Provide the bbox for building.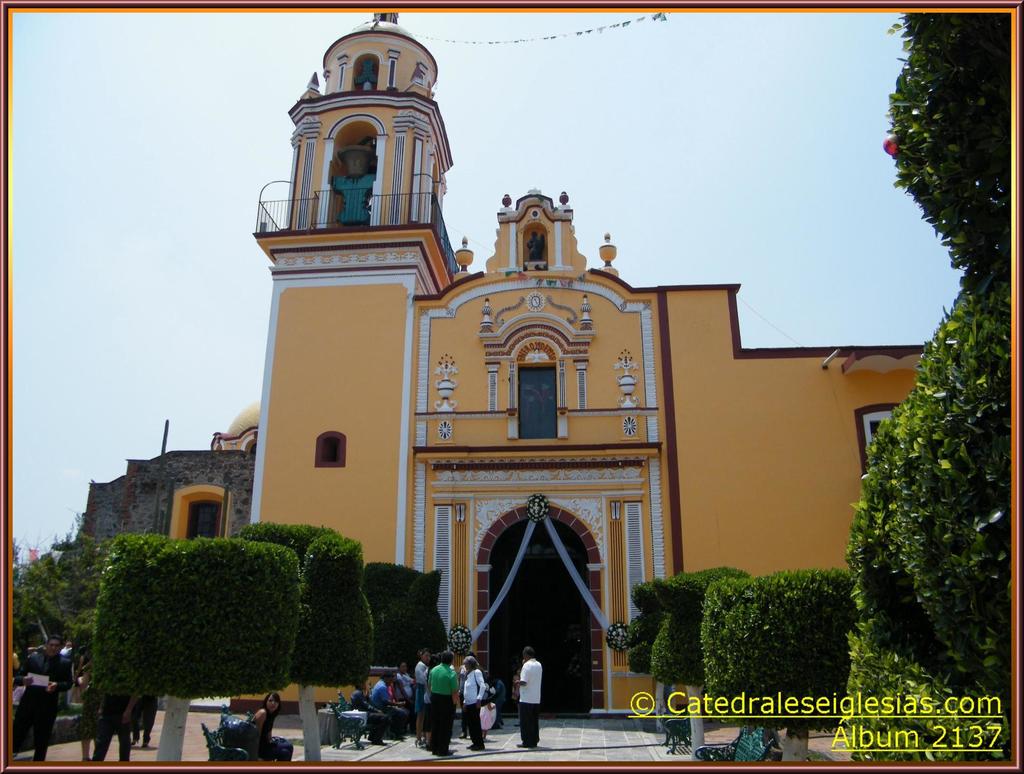
pyautogui.locateOnScreen(71, 6, 937, 731).
